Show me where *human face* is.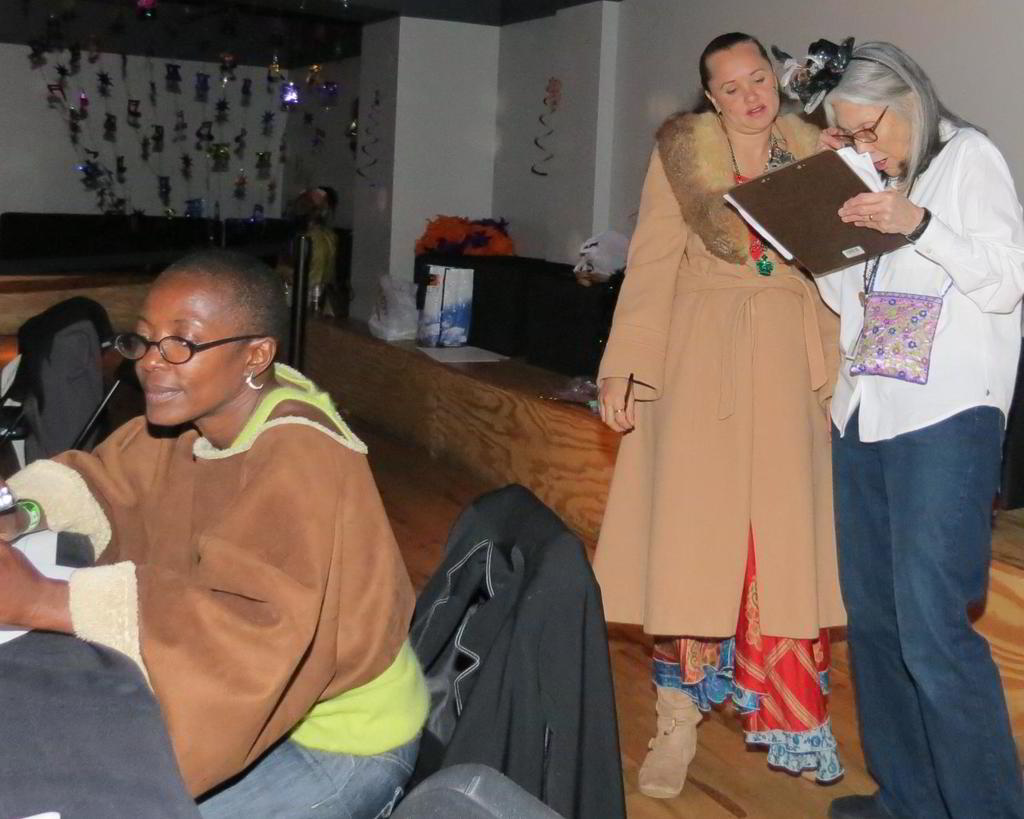
*human face* is at box(836, 102, 902, 175).
